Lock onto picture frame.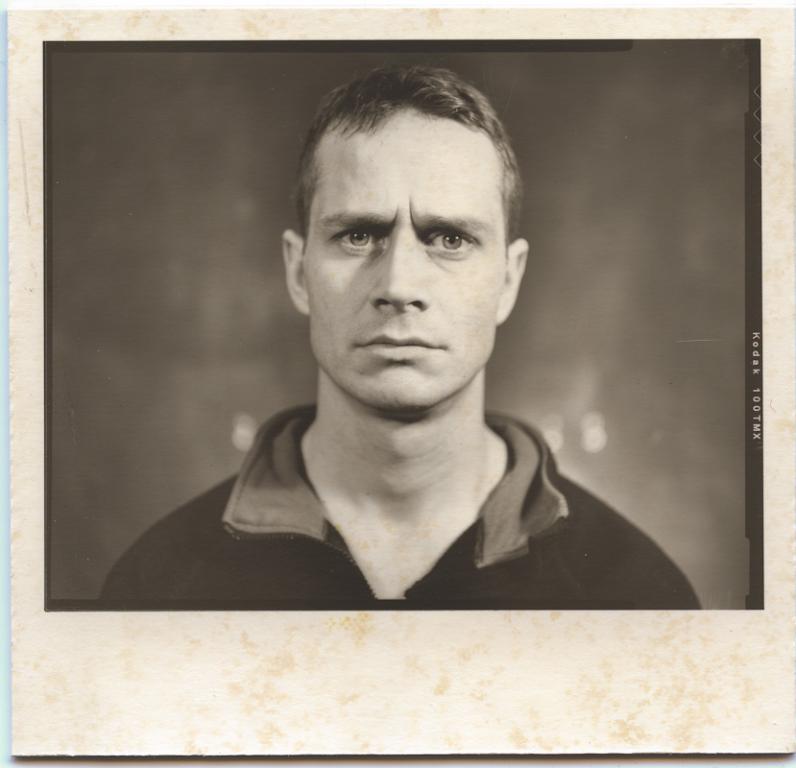
Locked: (left=0, top=0, right=795, bottom=723).
